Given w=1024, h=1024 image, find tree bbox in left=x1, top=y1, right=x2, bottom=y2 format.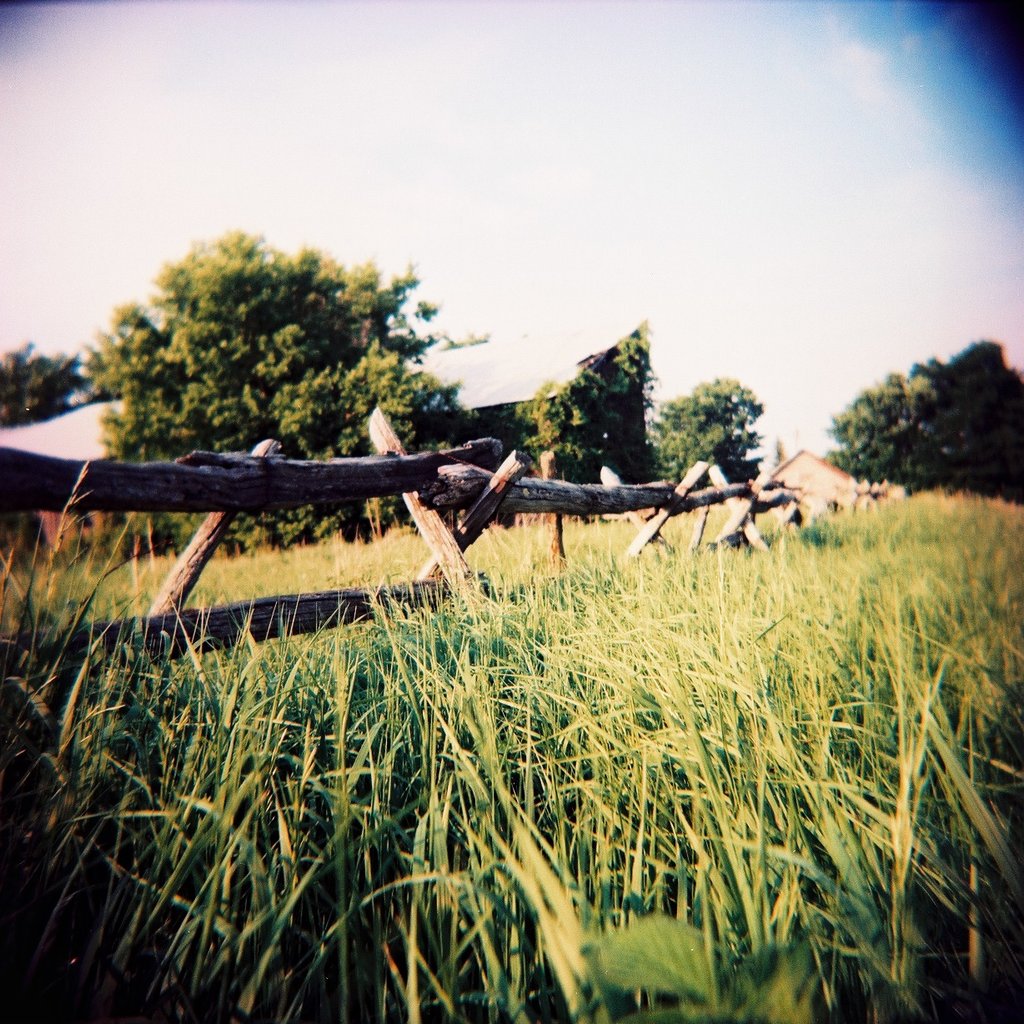
left=825, top=334, right=1023, bottom=504.
